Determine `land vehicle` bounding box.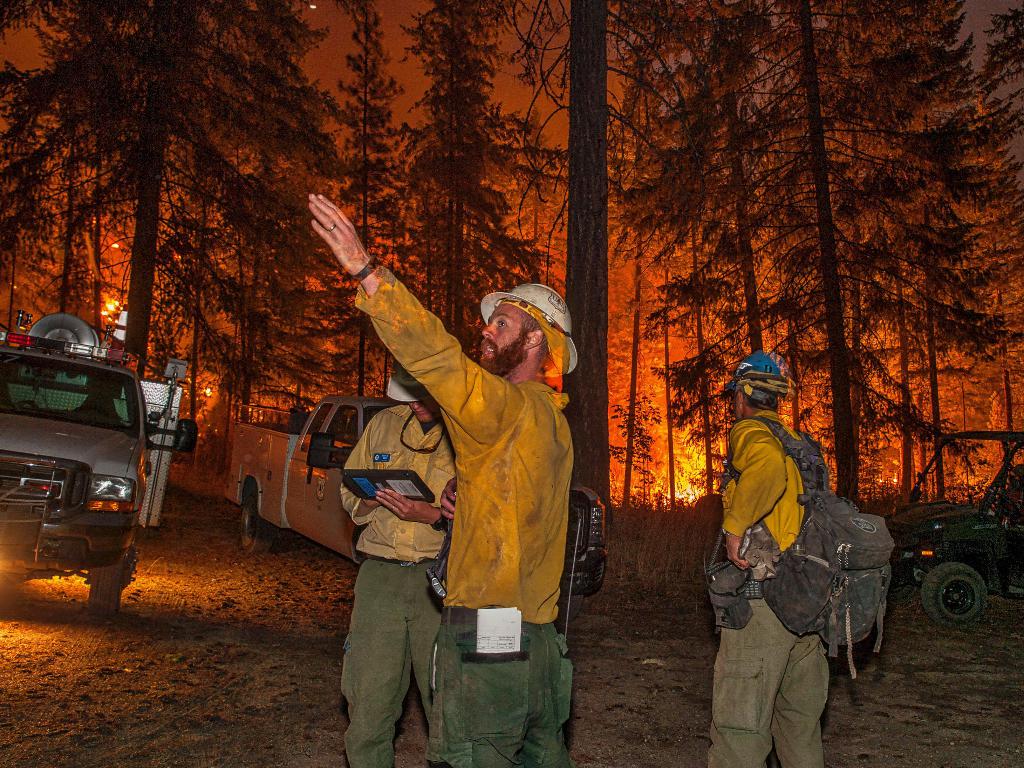
Determined: <region>879, 424, 1023, 621</region>.
